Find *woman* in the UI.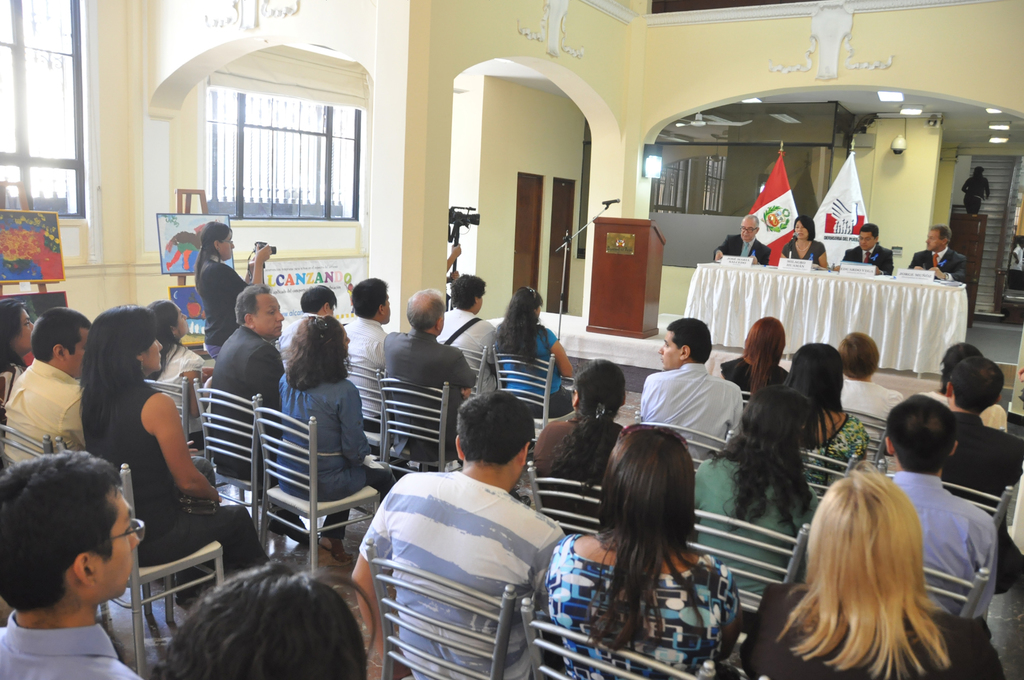
UI element at Rect(79, 303, 268, 617).
